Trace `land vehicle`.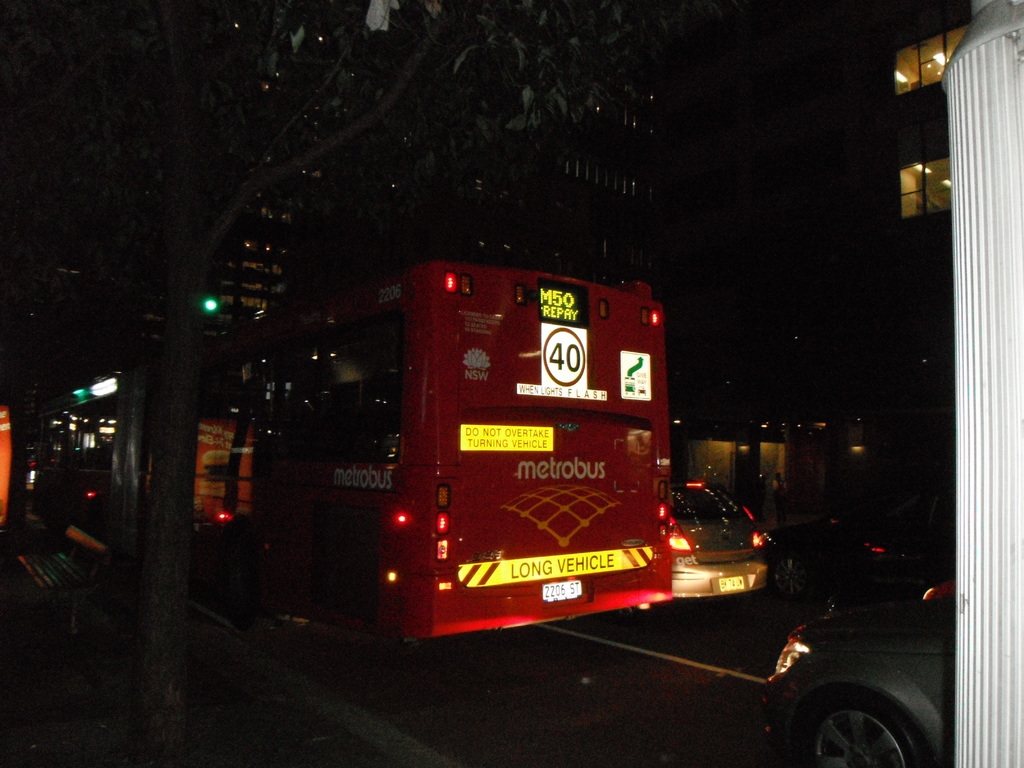
Traced to {"left": 109, "top": 255, "right": 673, "bottom": 651}.
